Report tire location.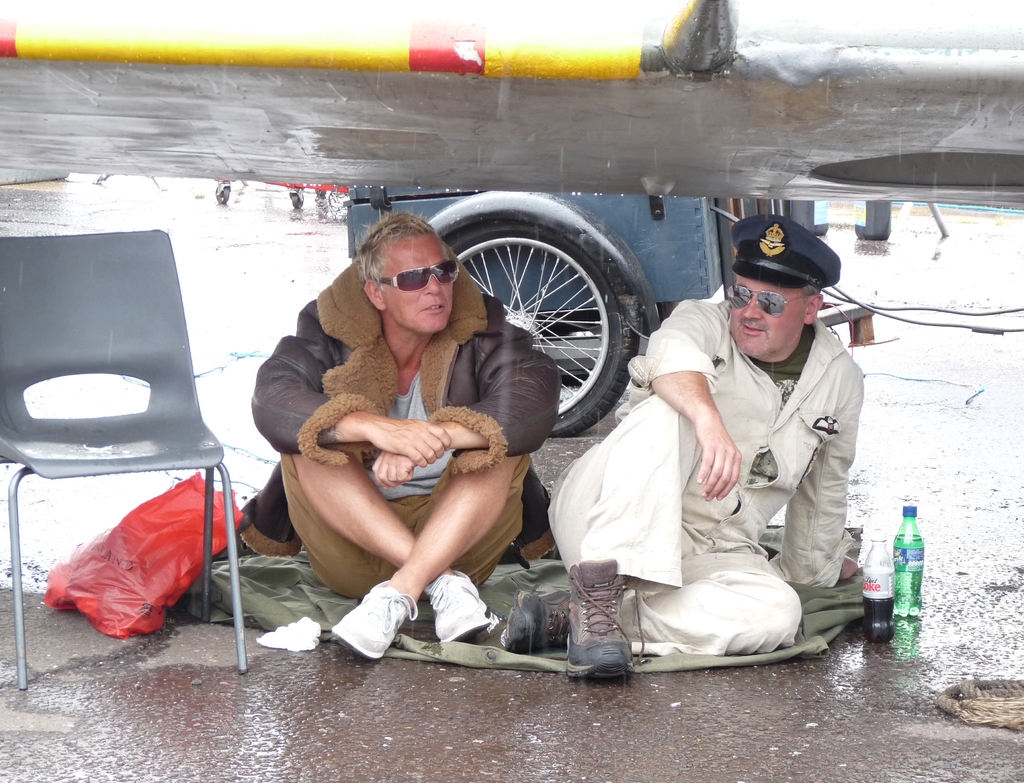
Report: 212 184 229 203.
